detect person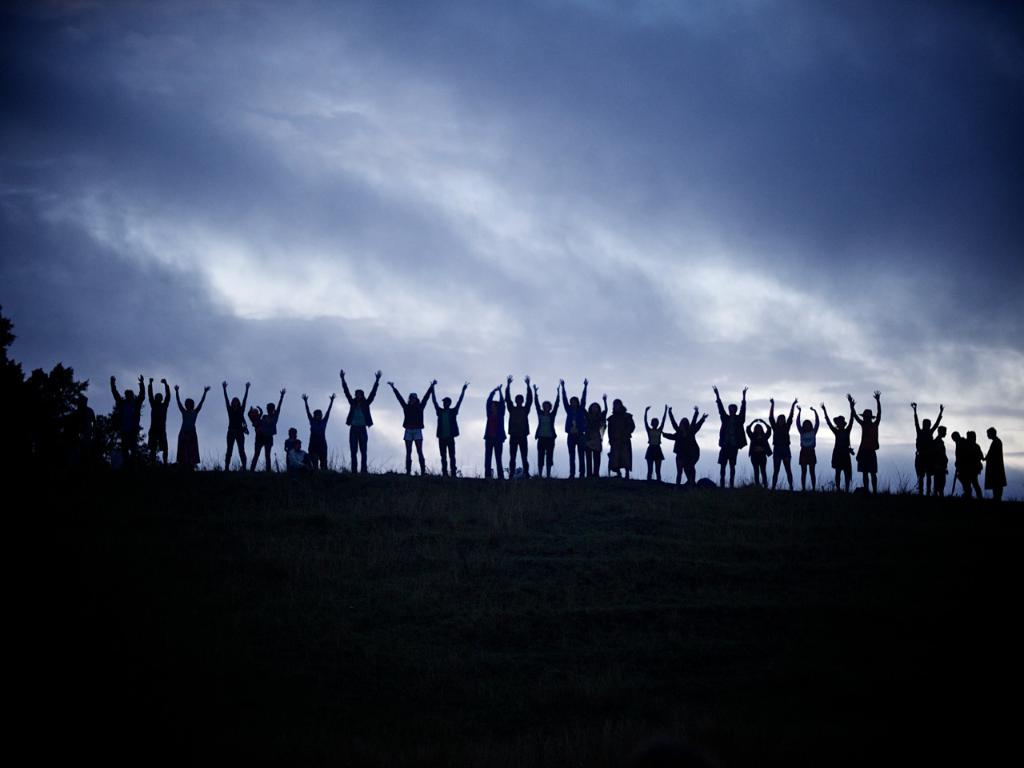
pyautogui.locateOnScreen(910, 394, 944, 496)
